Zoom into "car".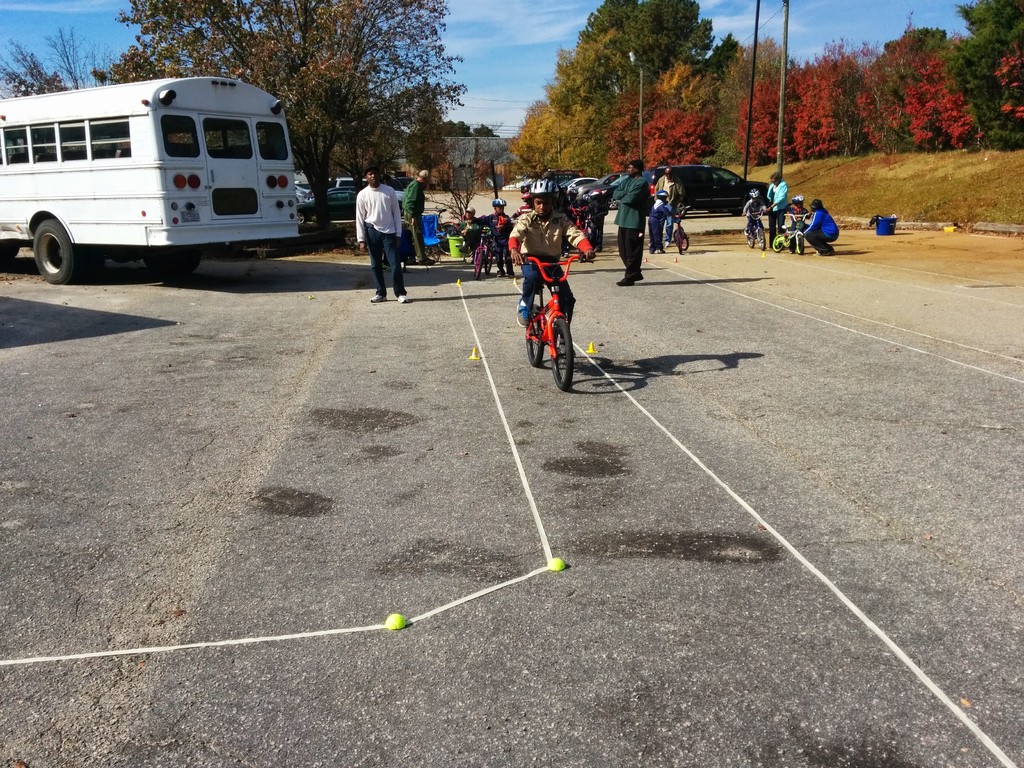
Zoom target: 292 186 356 224.
